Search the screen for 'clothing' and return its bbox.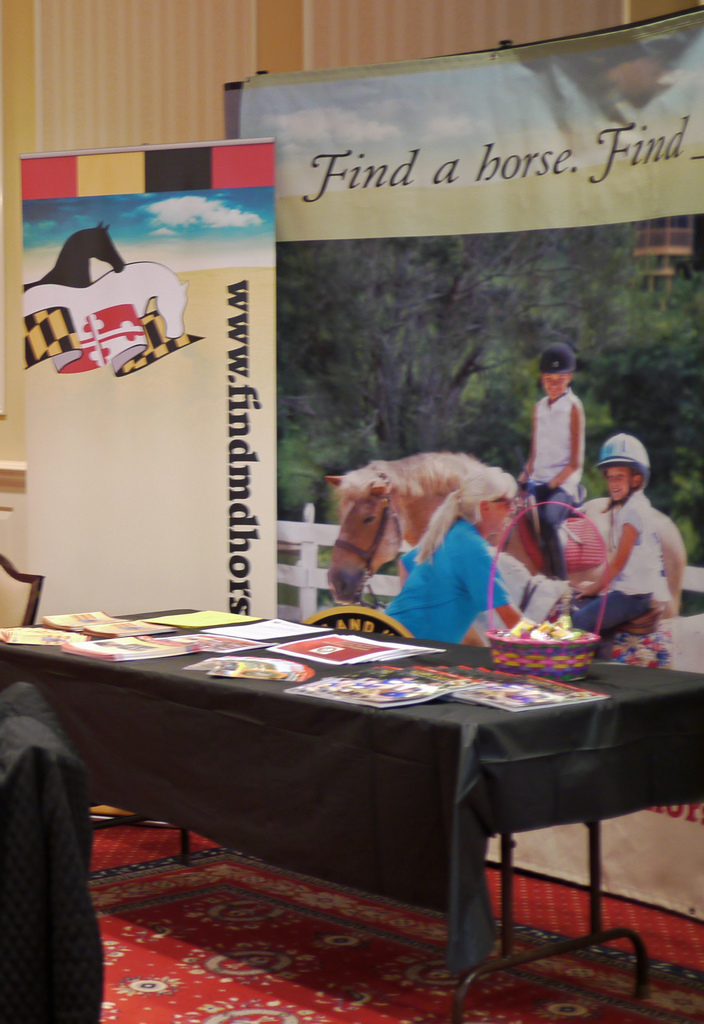
Found: [left=527, top=483, right=559, bottom=552].
